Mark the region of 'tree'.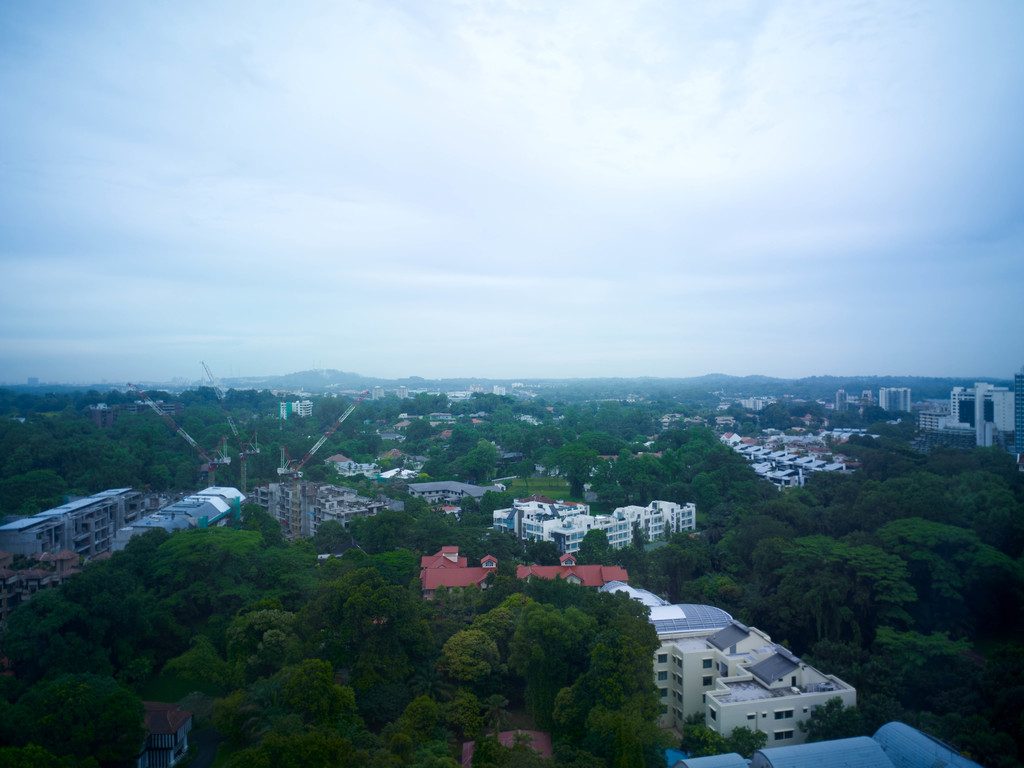
Region: (x1=144, y1=530, x2=169, y2=551).
